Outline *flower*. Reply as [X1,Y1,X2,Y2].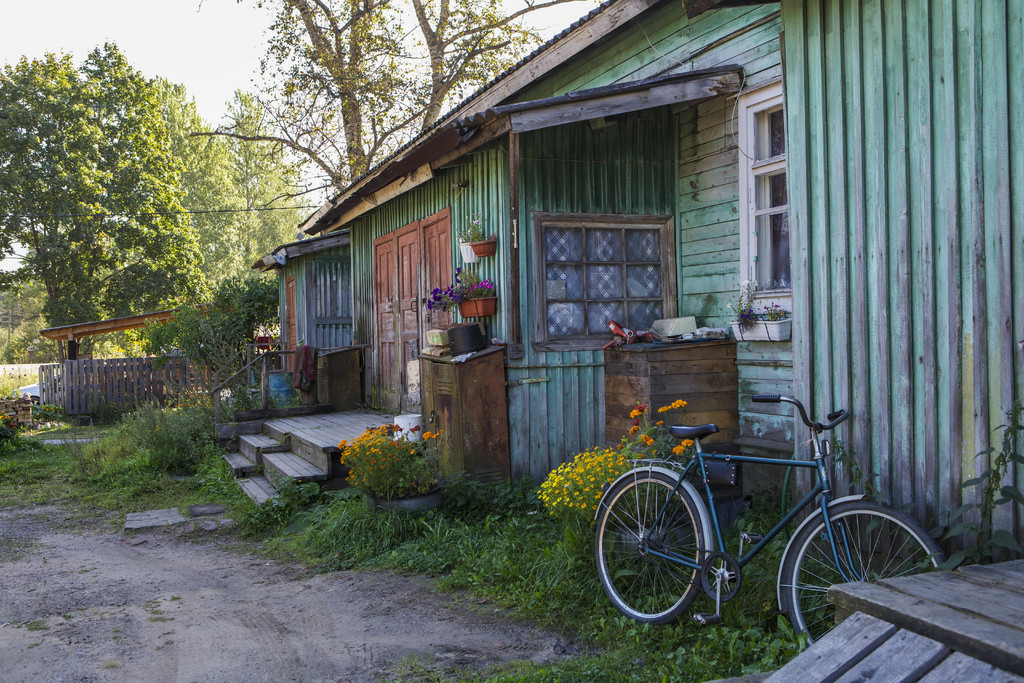
[627,403,648,434].
